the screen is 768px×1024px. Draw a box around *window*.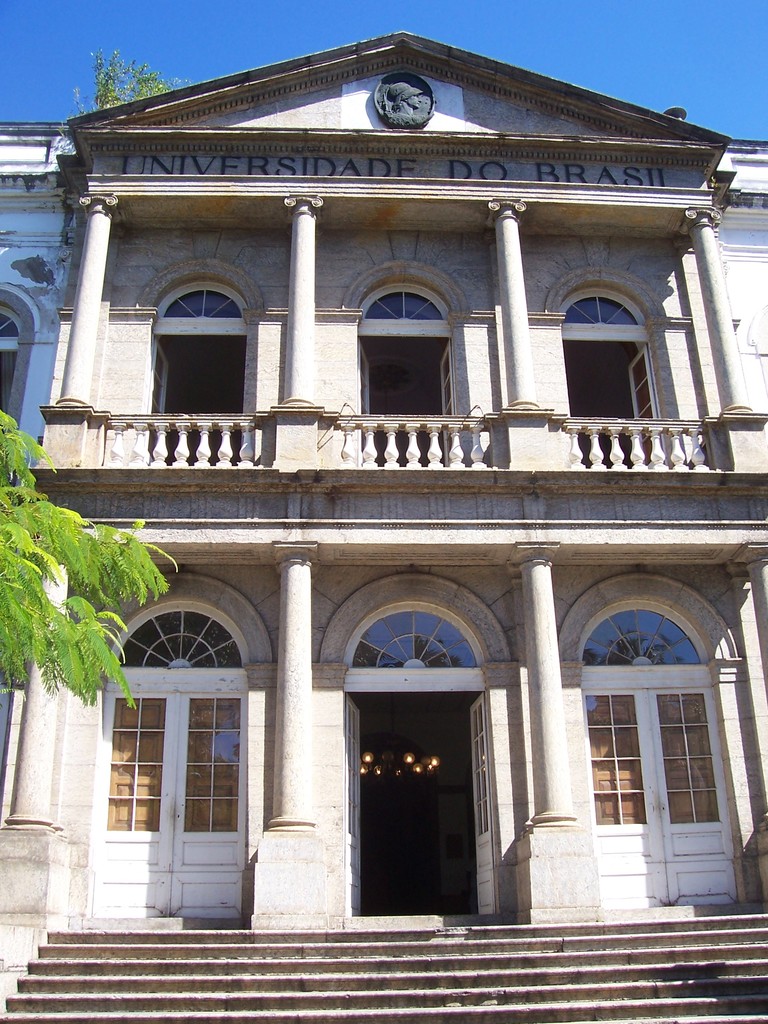
559:299:644:333.
